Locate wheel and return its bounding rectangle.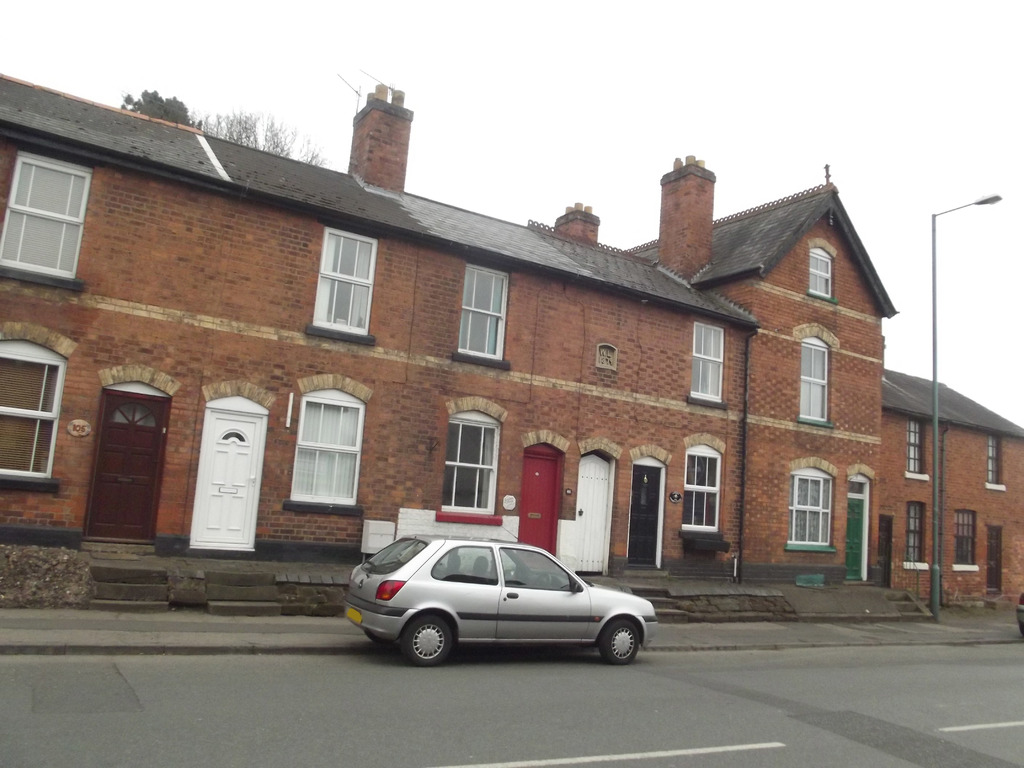
BBox(367, 633, 396, 646).
